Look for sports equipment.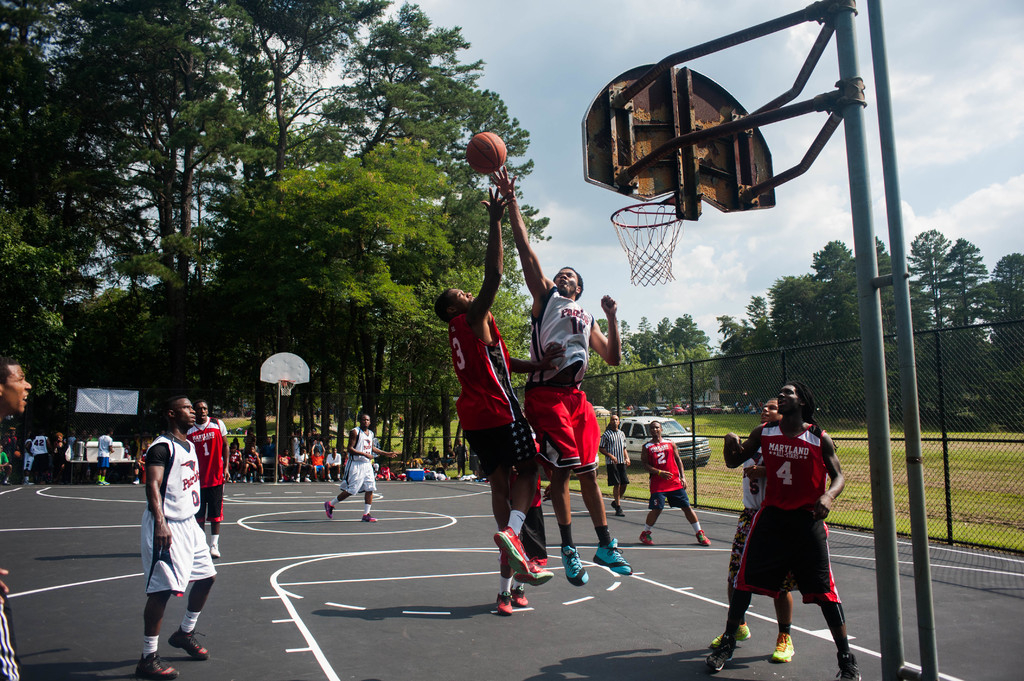
Found: 510/589/530/611.
